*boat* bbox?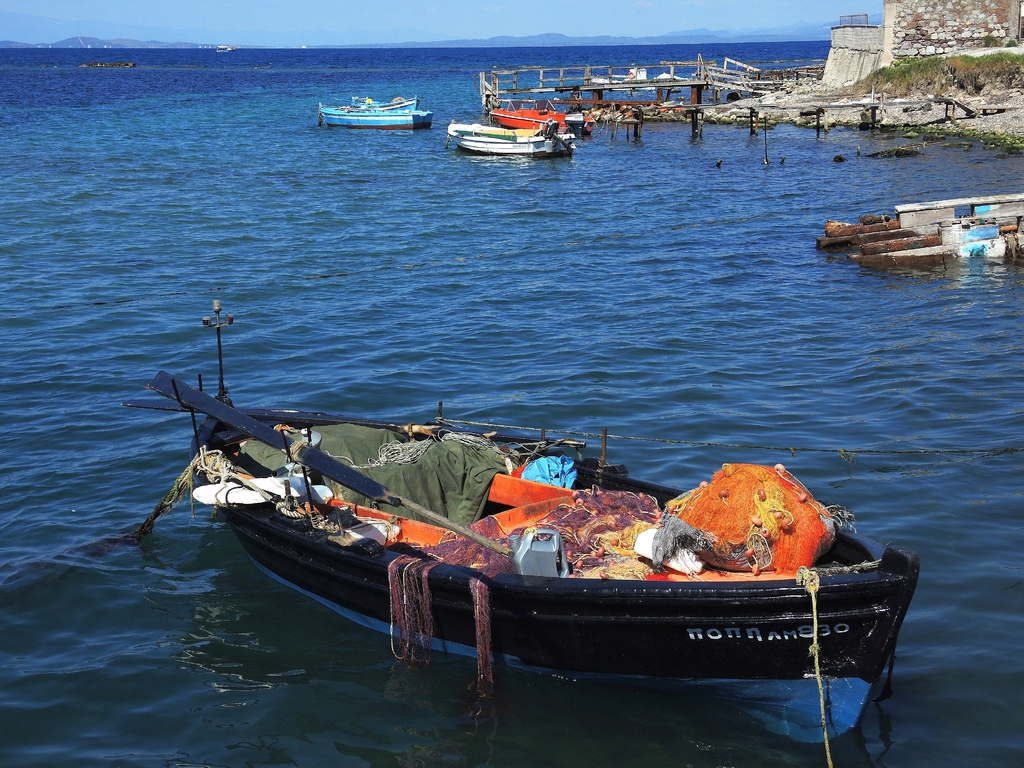
[157, 330, 915, 708]
